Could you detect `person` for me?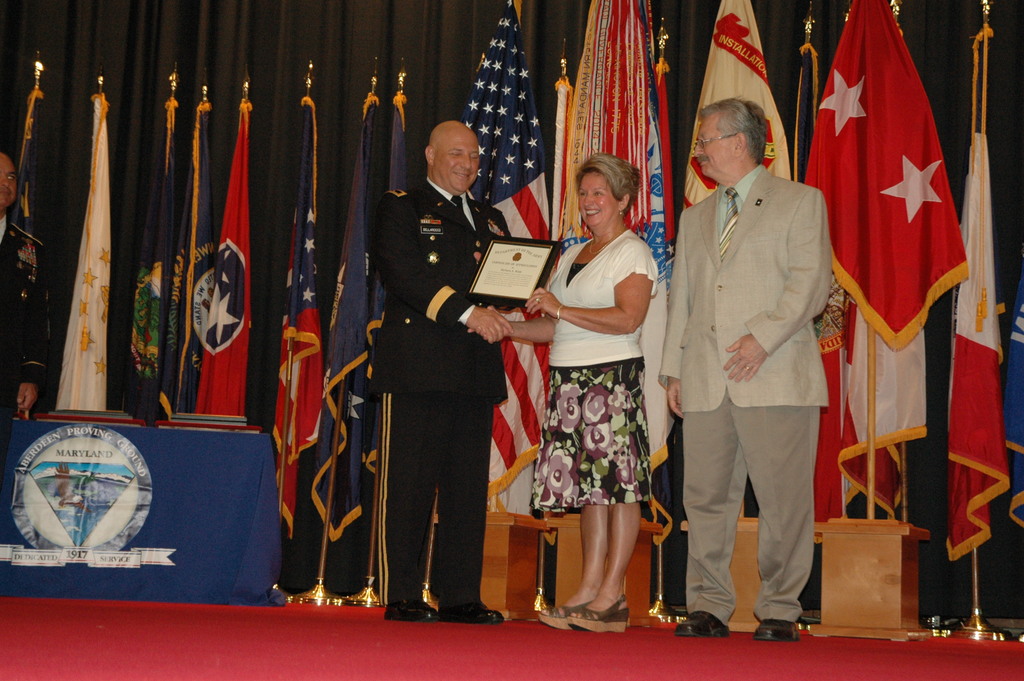
Detection result: [left=659, top=95, right=832, bottom=642].
